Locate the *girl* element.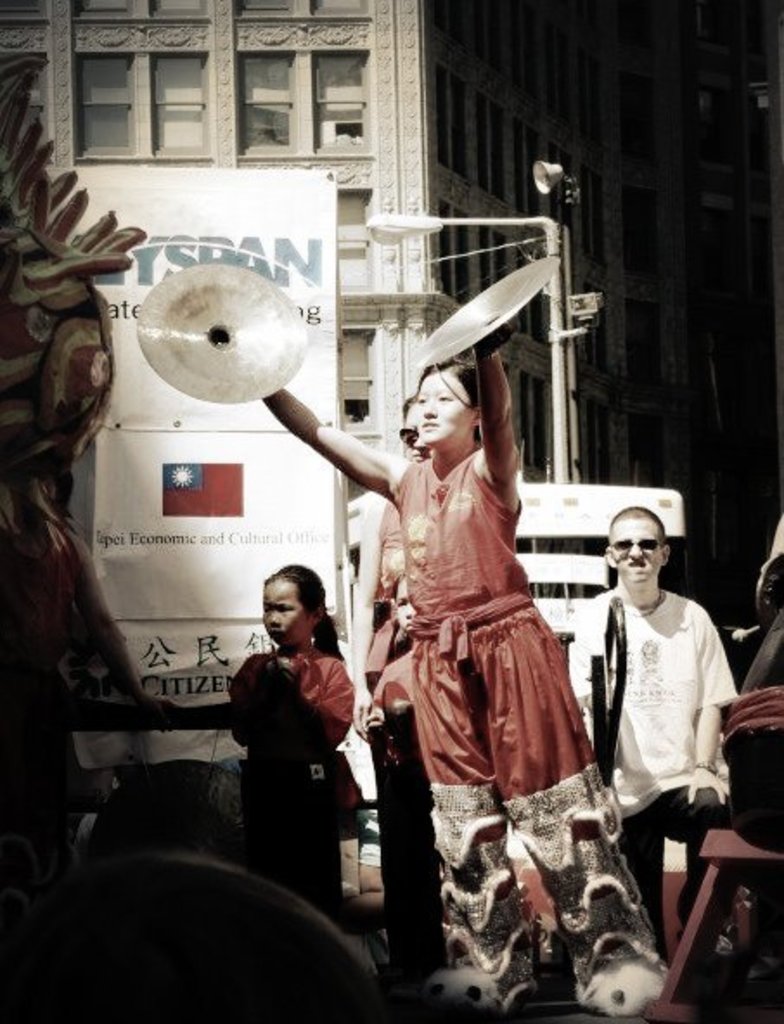
Element bbox: BBox(228, 562, 362, 924).
